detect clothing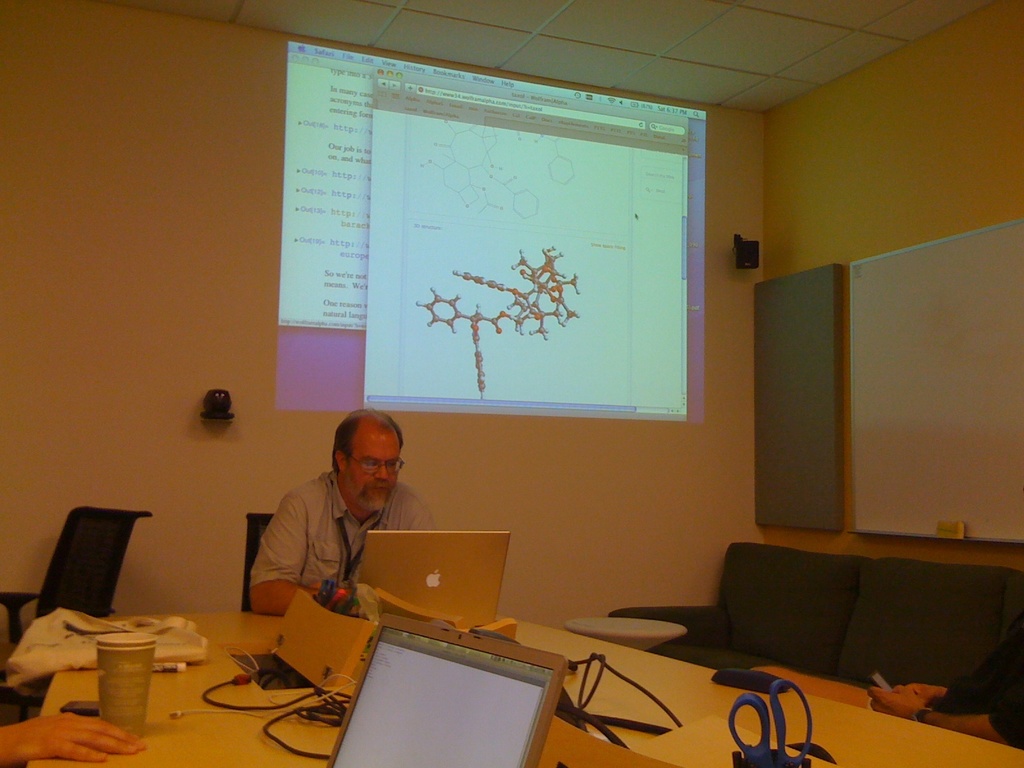
<bbox>236, 456, 419, 620</bbox>
